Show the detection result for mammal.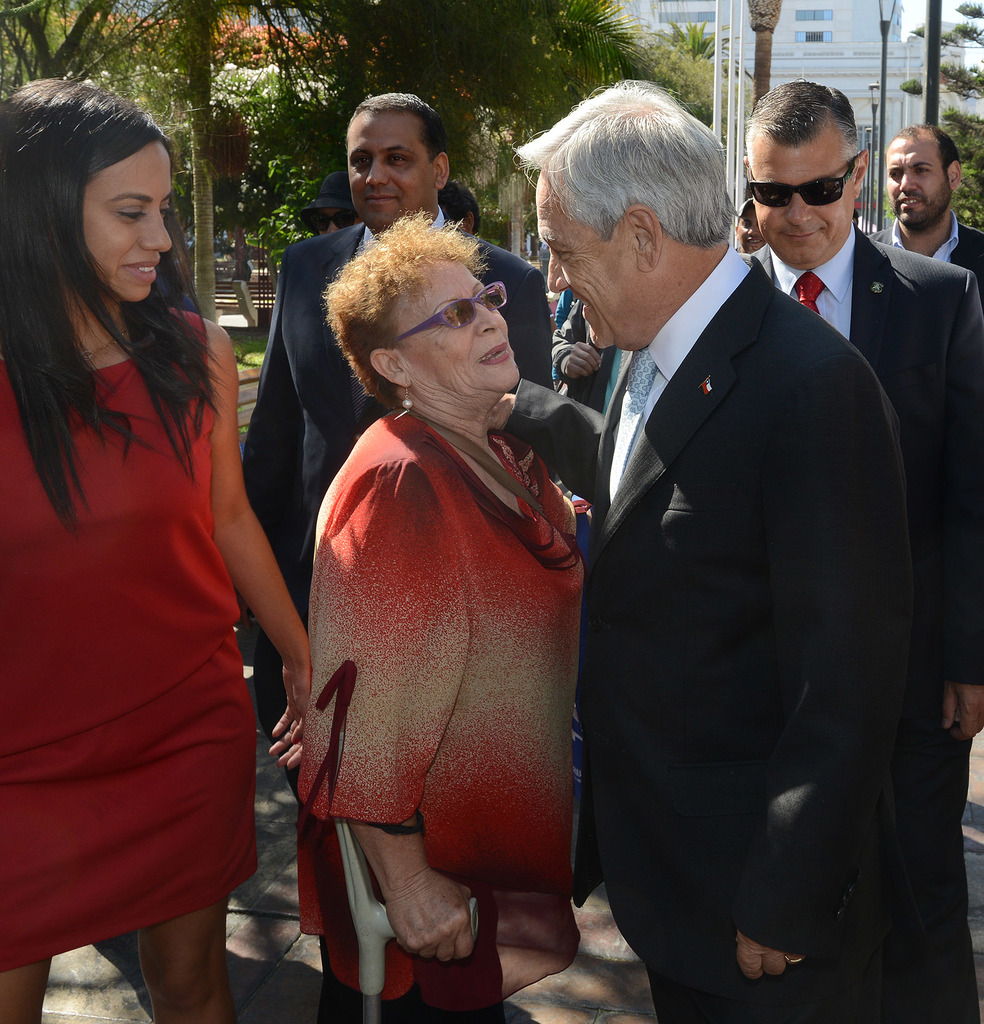
crop(434, 180, 481, 236).
